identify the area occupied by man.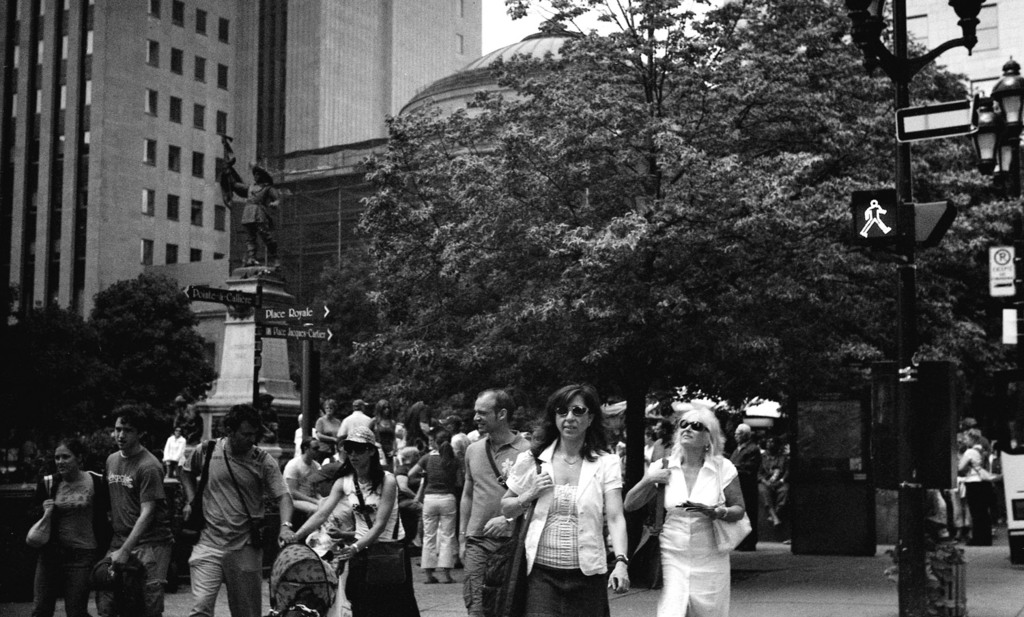
Area: <box>89,419,167,605</box>.
